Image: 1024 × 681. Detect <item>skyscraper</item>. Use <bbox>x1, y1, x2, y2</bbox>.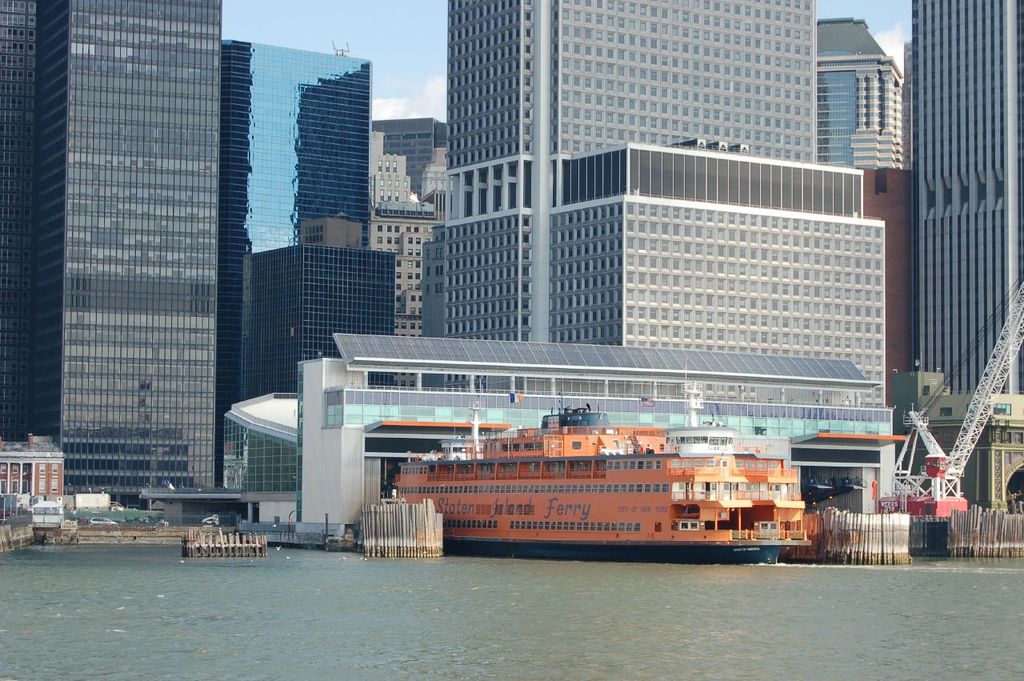
<bbox>814, 17, 914, 162</bbox>.
